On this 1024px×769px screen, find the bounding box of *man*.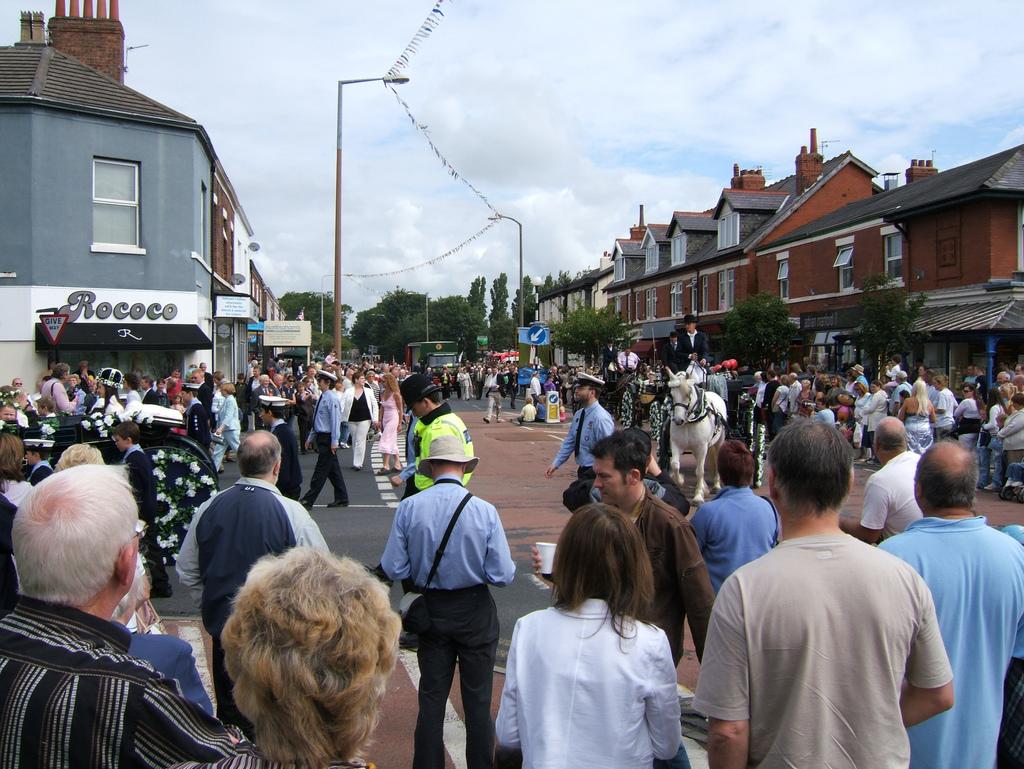
Bounding box: [left=168, top=369, right=188, bottom=405].
